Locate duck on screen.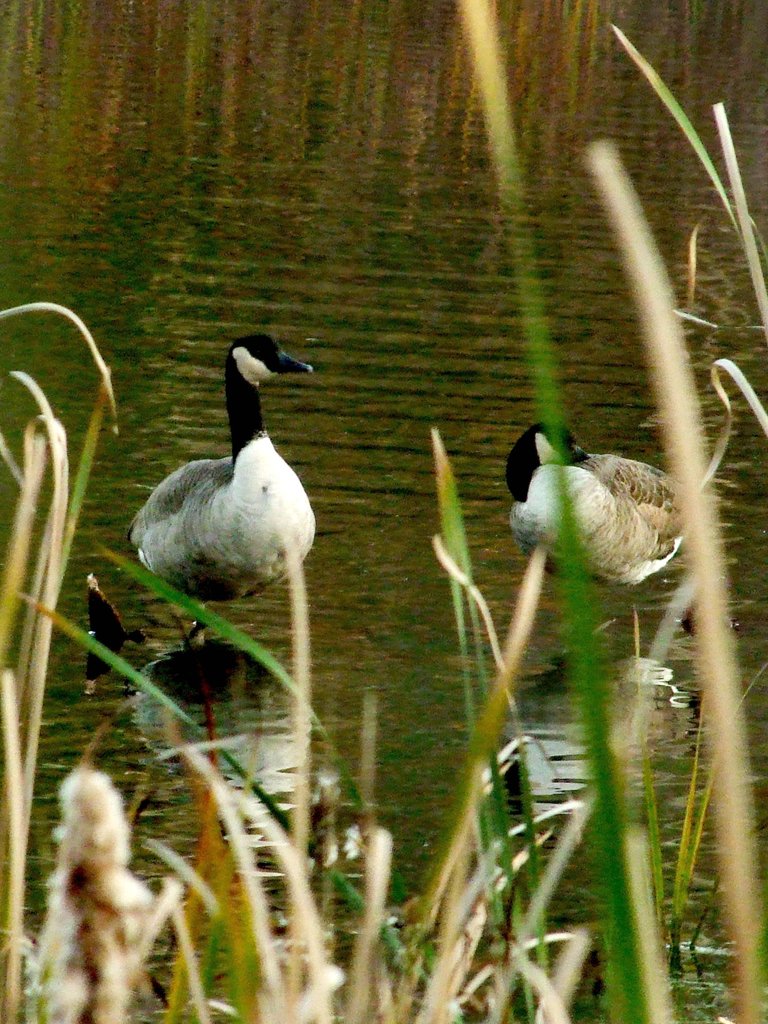
On screen at detection(500, 419, 710, 616).
